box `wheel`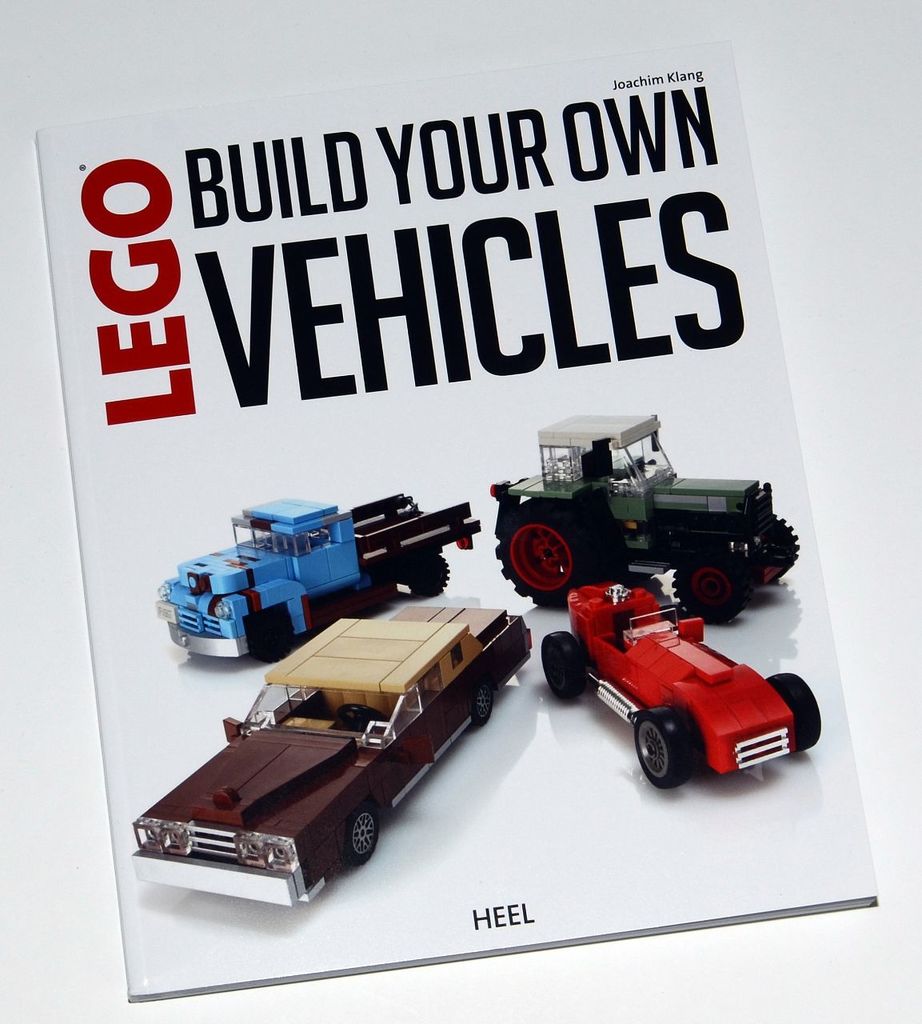
{"x1": 405, "y1": 557, "x2": 449, "y2": 596}
